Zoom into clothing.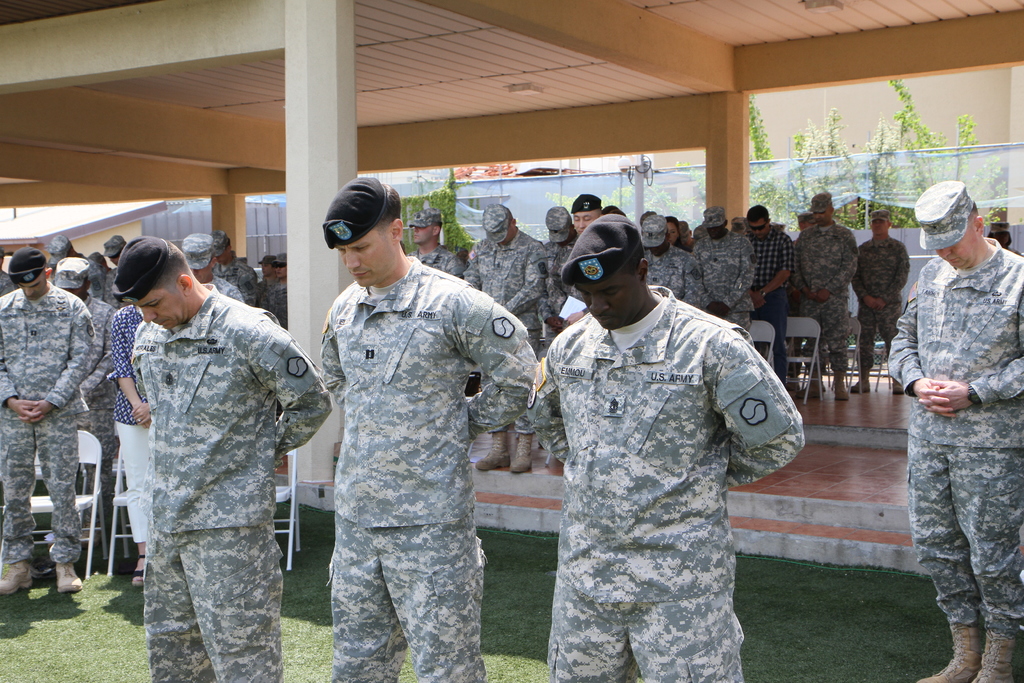
Zoom target: pyautogui.locateOnScreen(703, 229, 753, 315).
